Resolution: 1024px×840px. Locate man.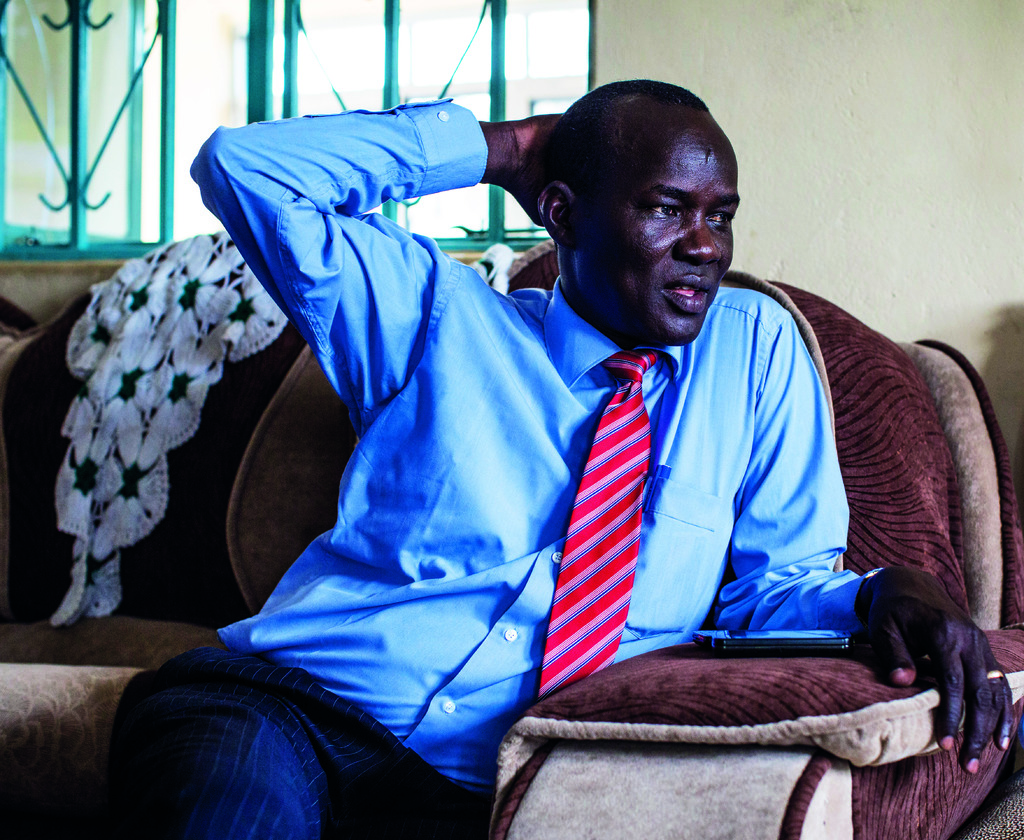
(x1=138, y1=82, x2=971, y2=816).
